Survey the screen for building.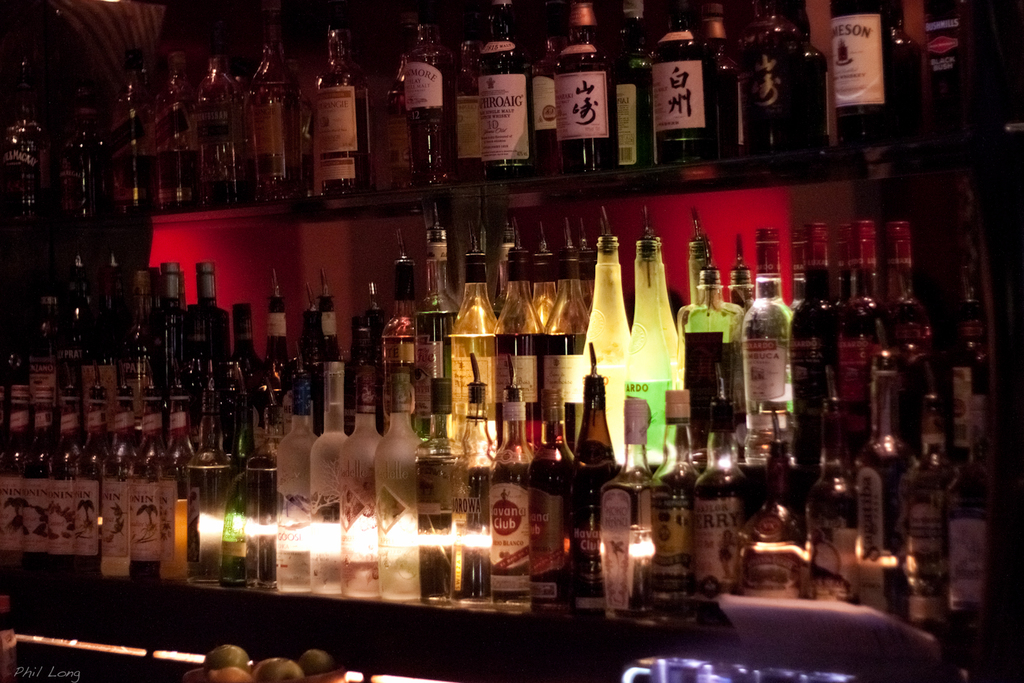
Survey found: pyautogui.locateOnScreen(2, 0, 1021, 682).
